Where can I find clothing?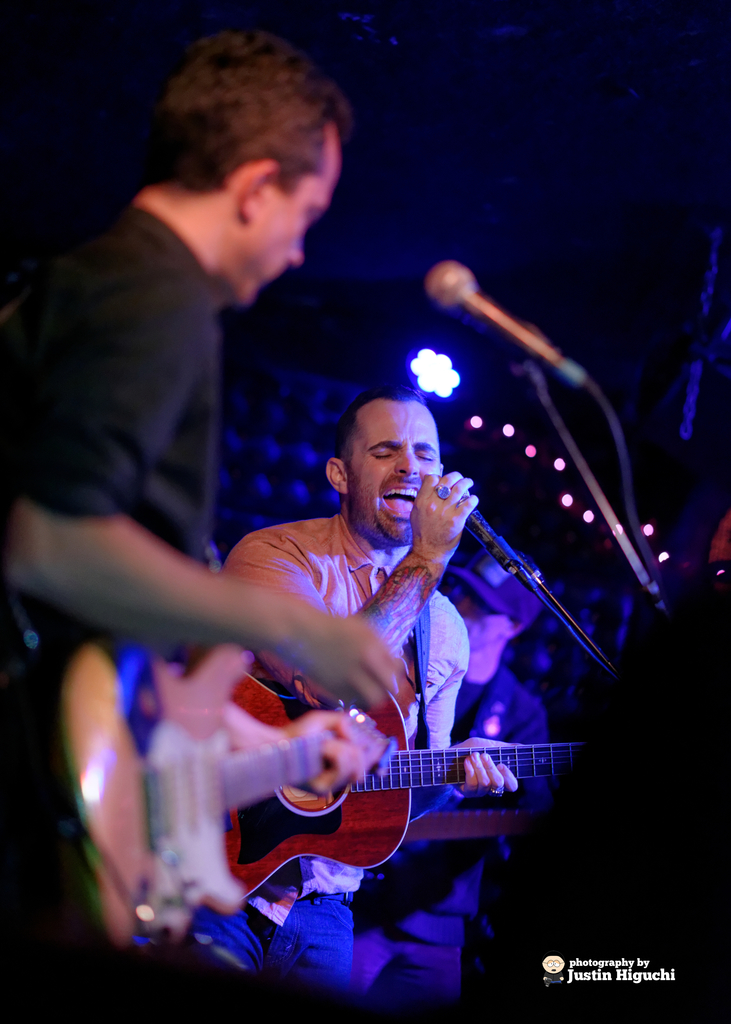
You can find it at pyautogui.locateOnScreen(424, 662, 541, 1004).
